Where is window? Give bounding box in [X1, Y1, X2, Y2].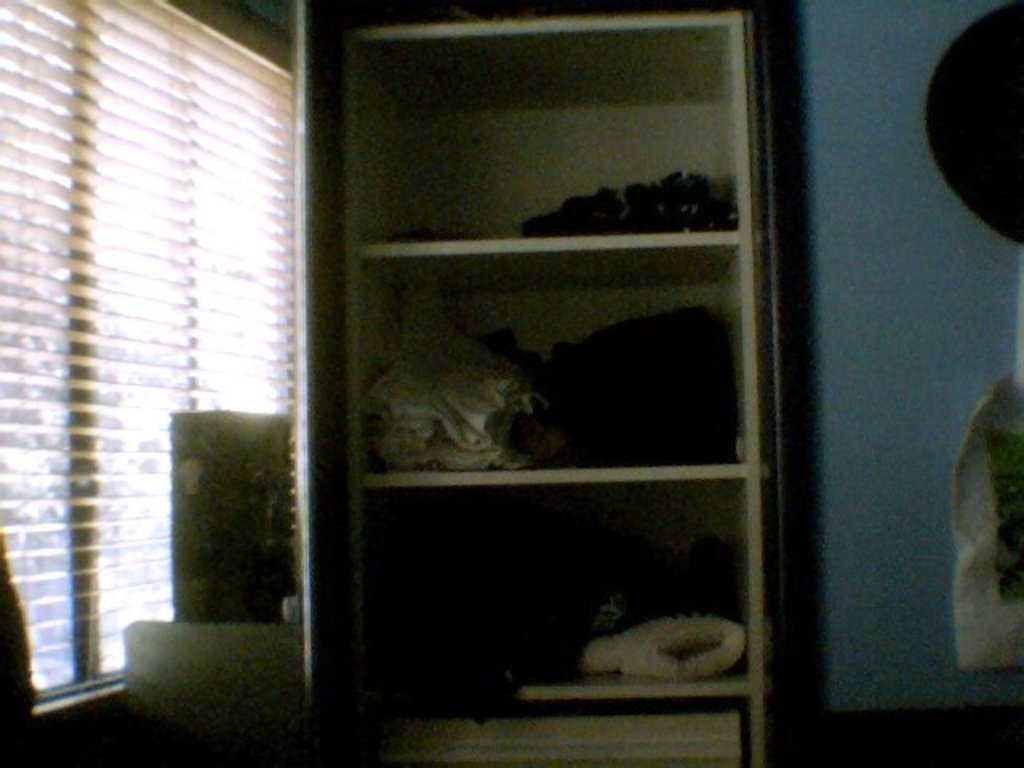
[0, 0, 290, 704].
